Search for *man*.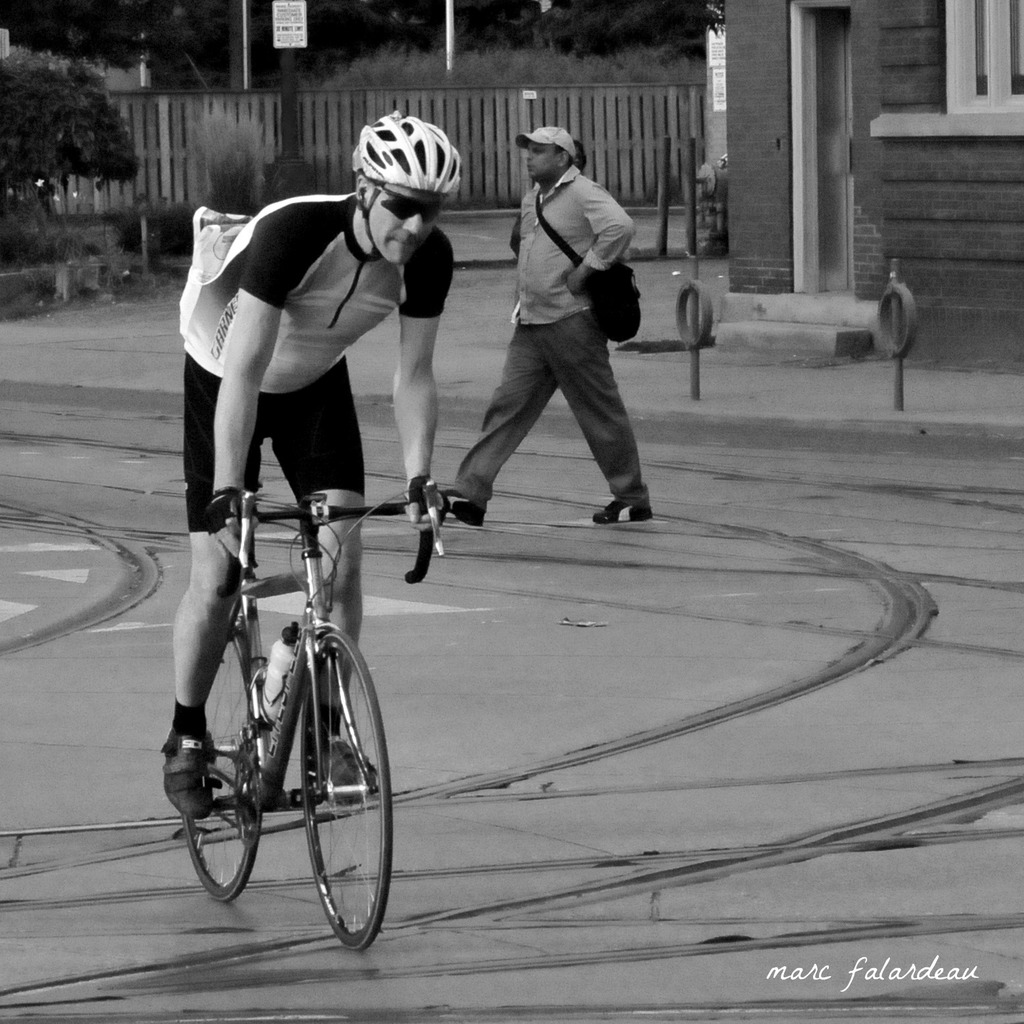
Found at Rect(158, 110, 461, 826).
